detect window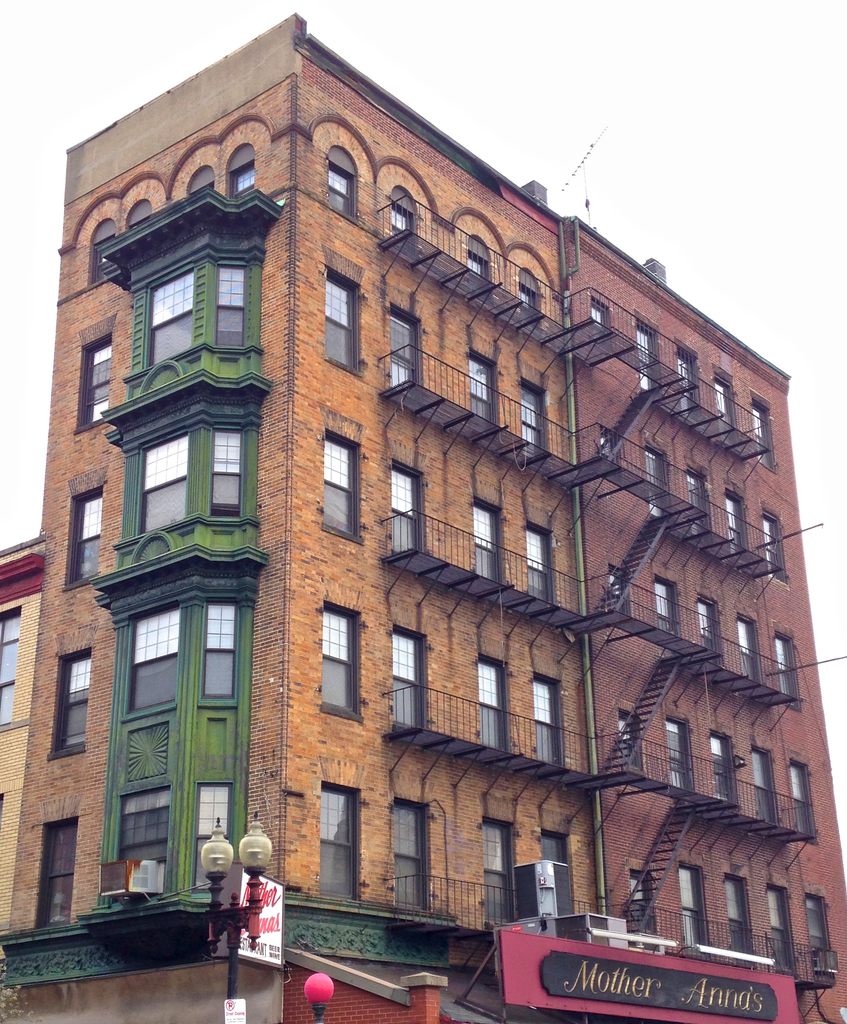
<region>623, 868, 658, 935</region>
